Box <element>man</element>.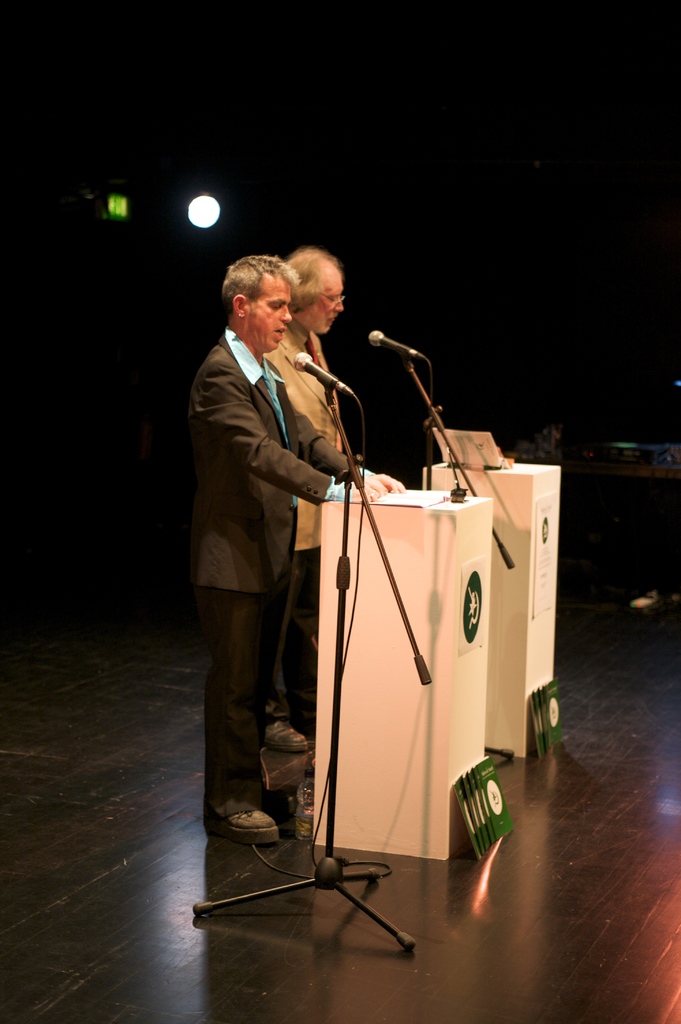
box=[249, 246, 382, 756].
